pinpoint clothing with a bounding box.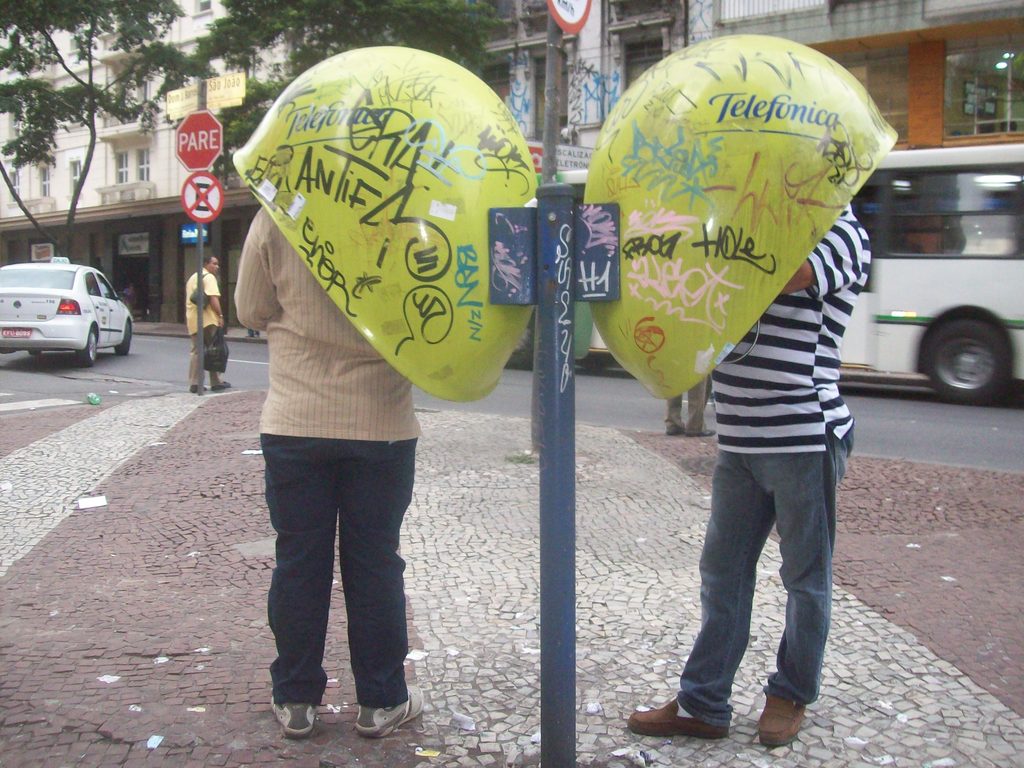
pyautogui.locateOnScreen(662, 373, 706, 436).
